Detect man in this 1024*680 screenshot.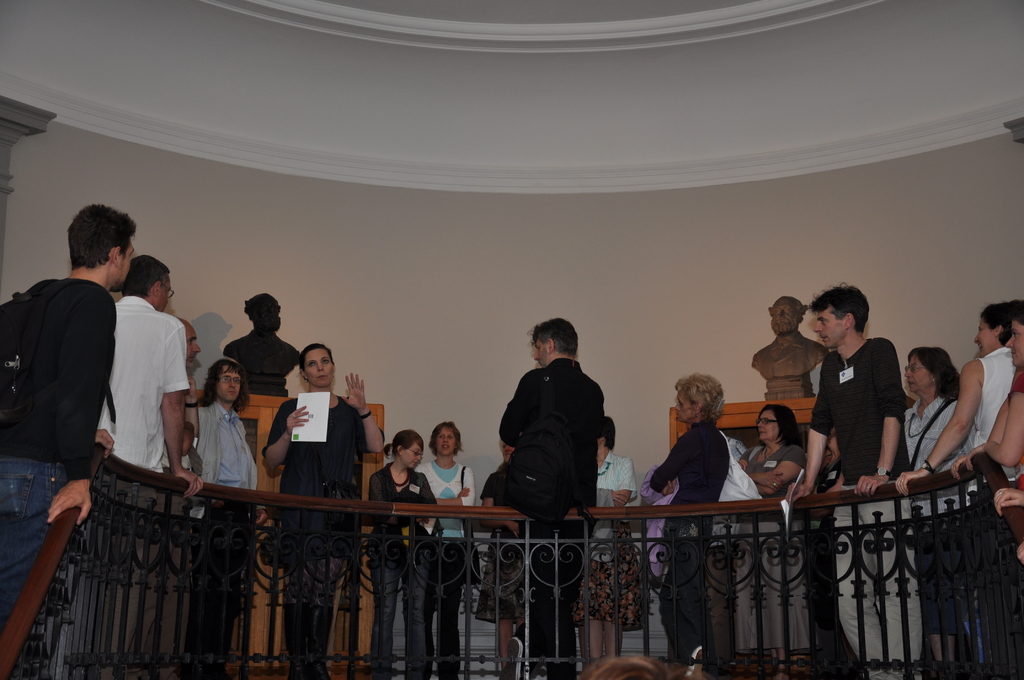
Detection: box(199, 360, 268, 660).
